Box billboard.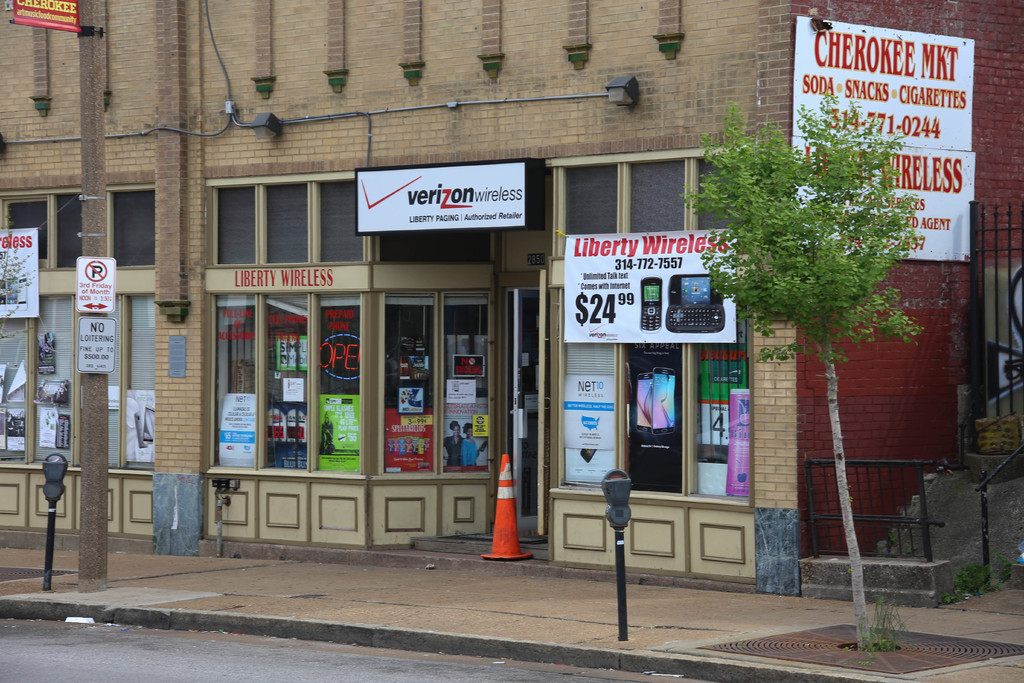
(left=343, top=156, right=544, bottom=235).
